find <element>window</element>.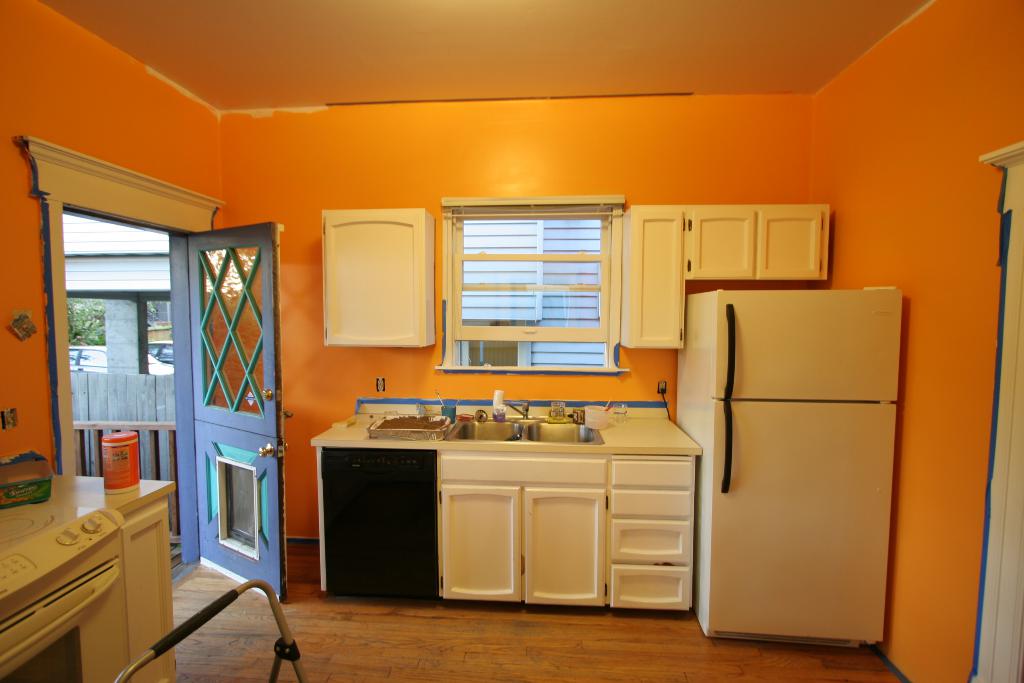
438:186:628:371.
